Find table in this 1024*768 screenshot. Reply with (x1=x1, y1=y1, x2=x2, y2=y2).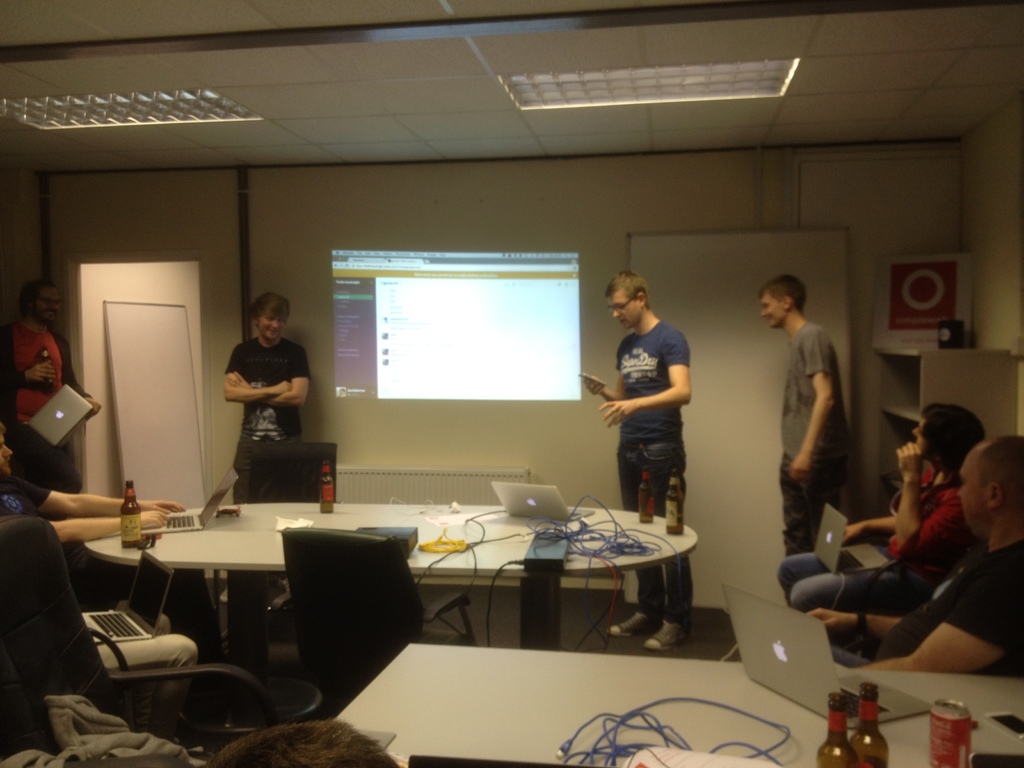
(x1=323, y1=644, x2=1023, y2=764).
